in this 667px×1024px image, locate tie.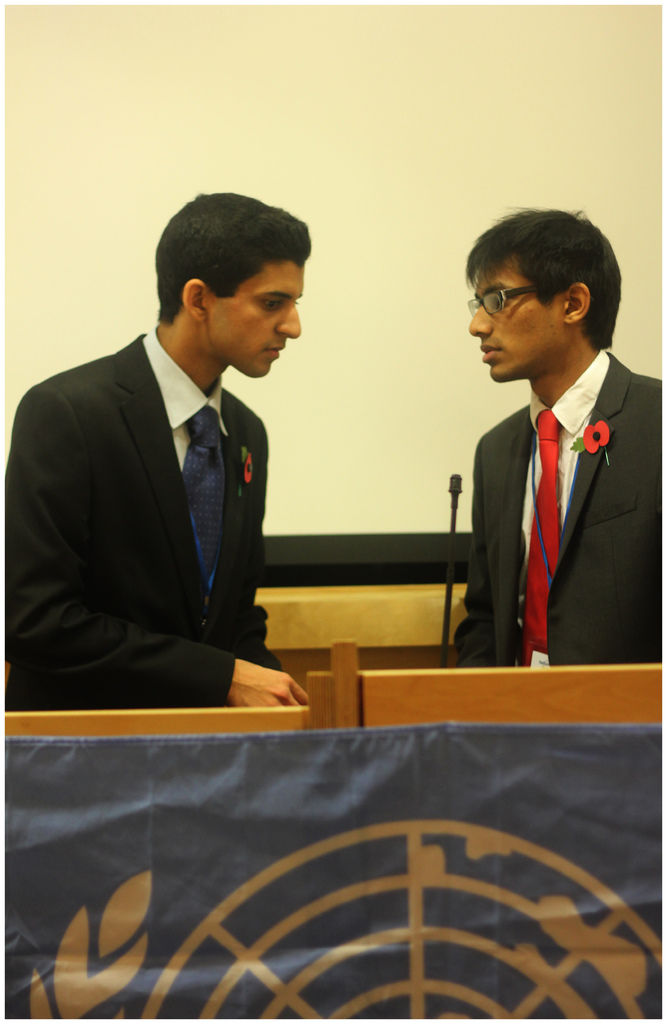
Bounding box: crop(183, 400, 229, 633).
